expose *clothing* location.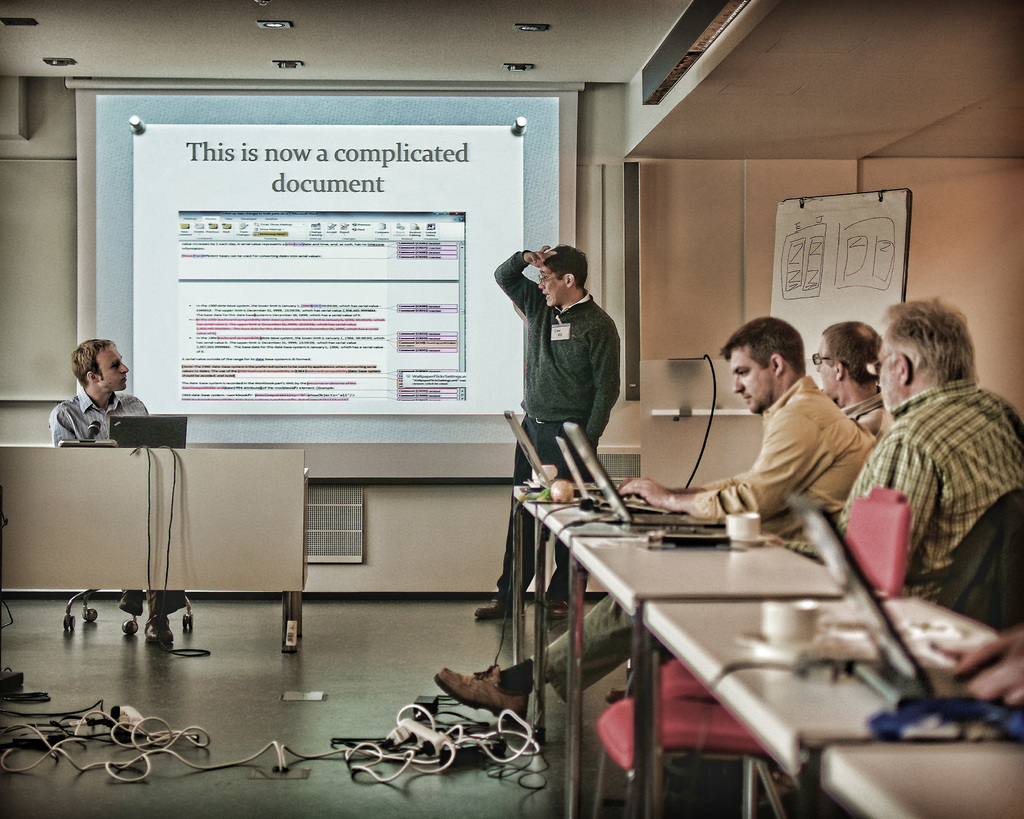
Exposed at BBox(490, 241, 620, 609).
